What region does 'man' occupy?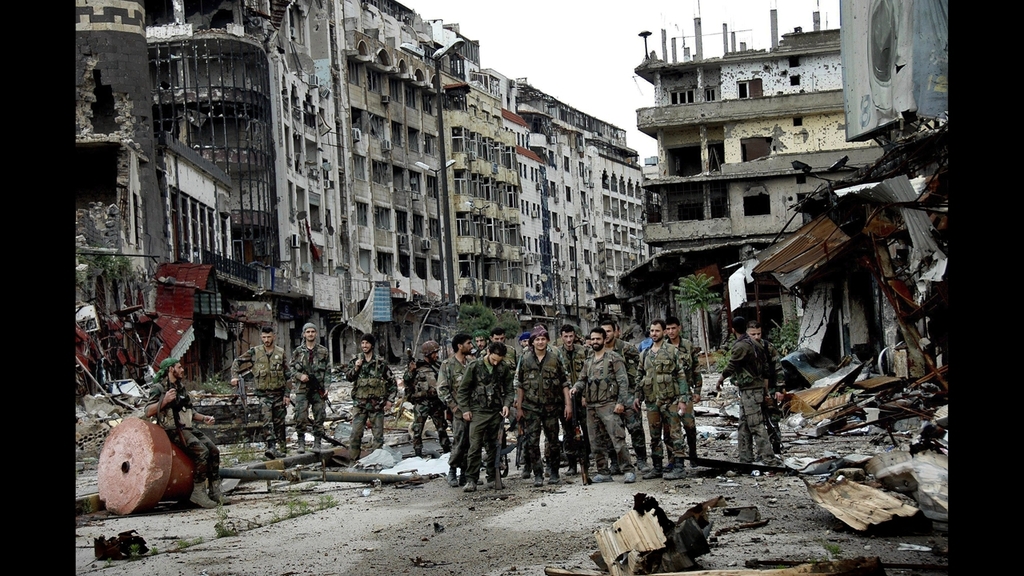
bbox(225, 319, 290, 458).
